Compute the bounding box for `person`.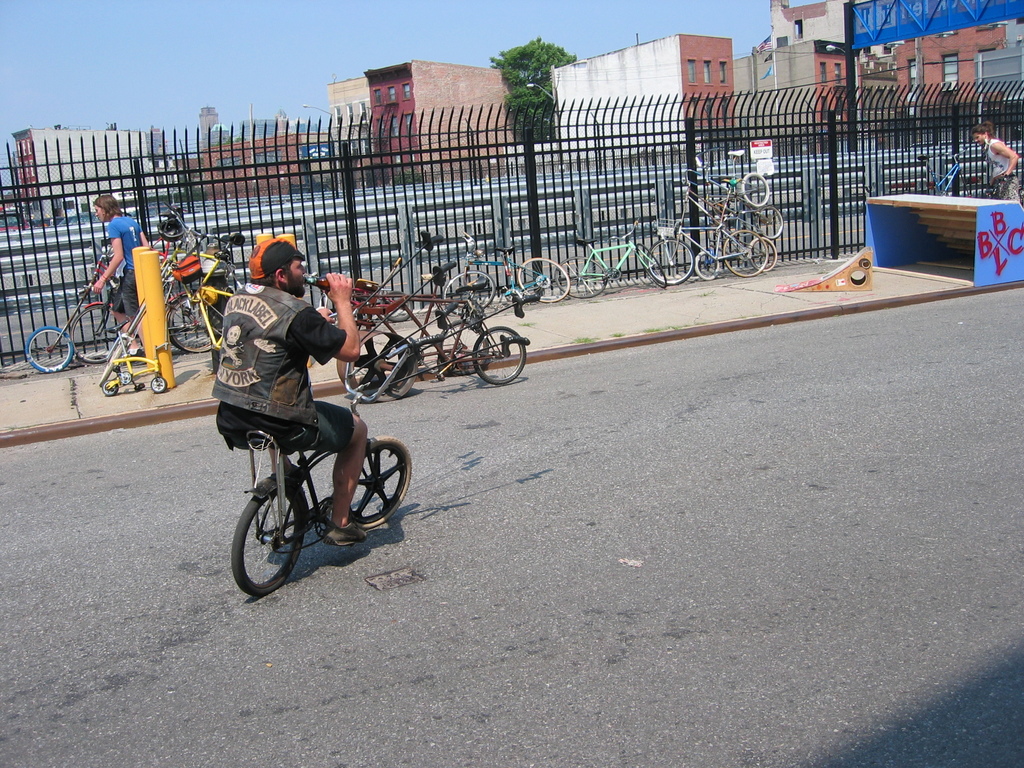
l=204, t=227, r=371, b=544.
